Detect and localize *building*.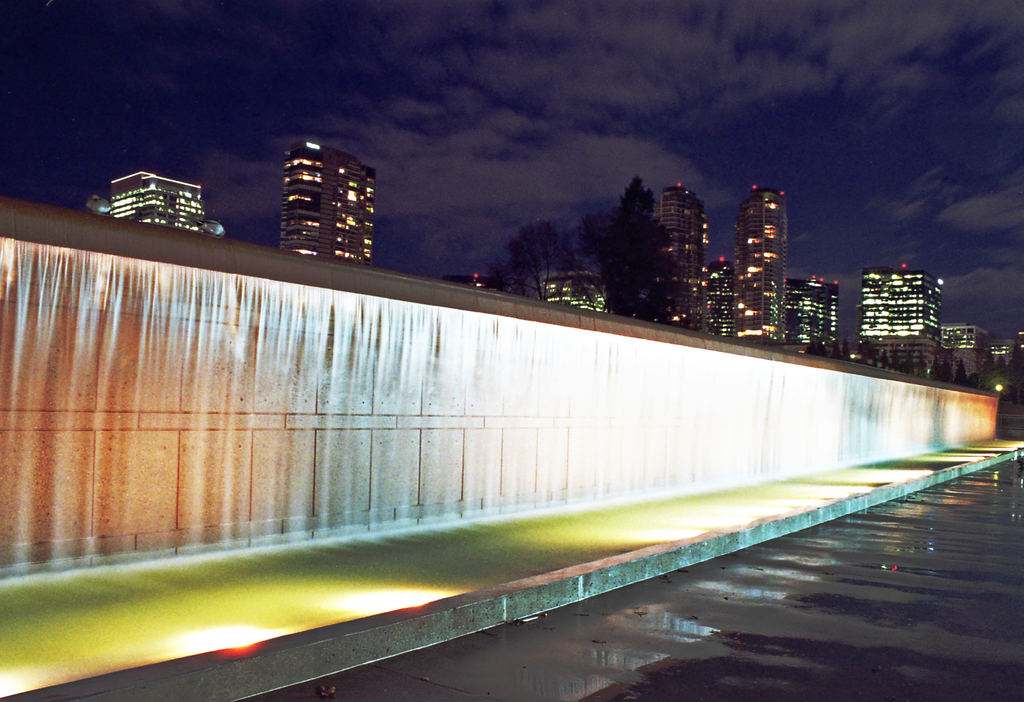
Localized at bbox=[538, 264, 611, 316].
